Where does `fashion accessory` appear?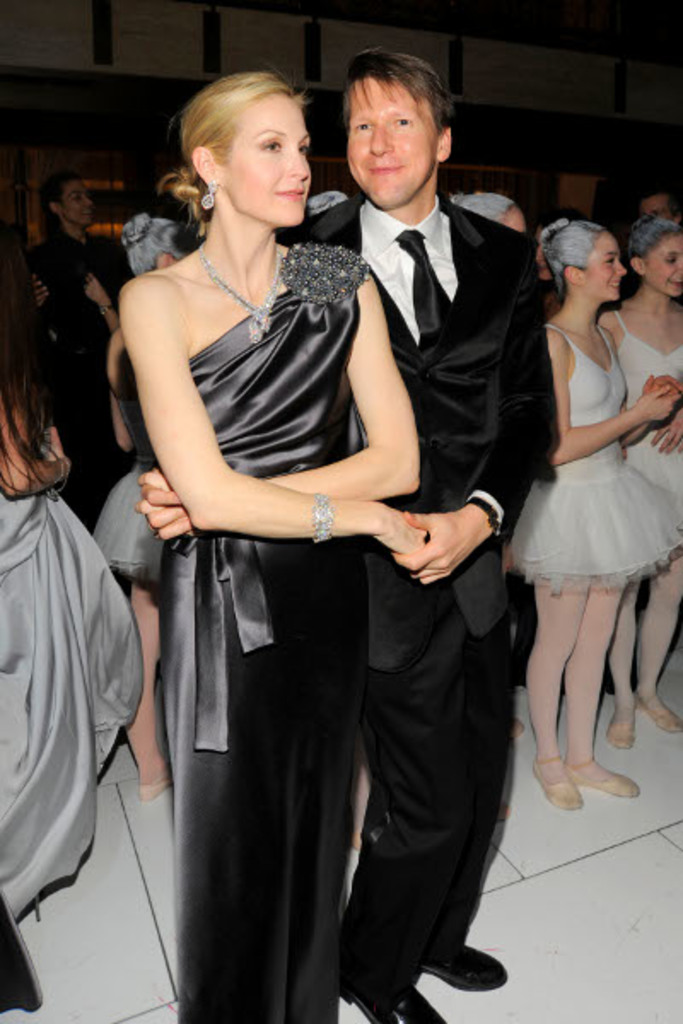
Appears at detection(340, 976, 447, 1022).
